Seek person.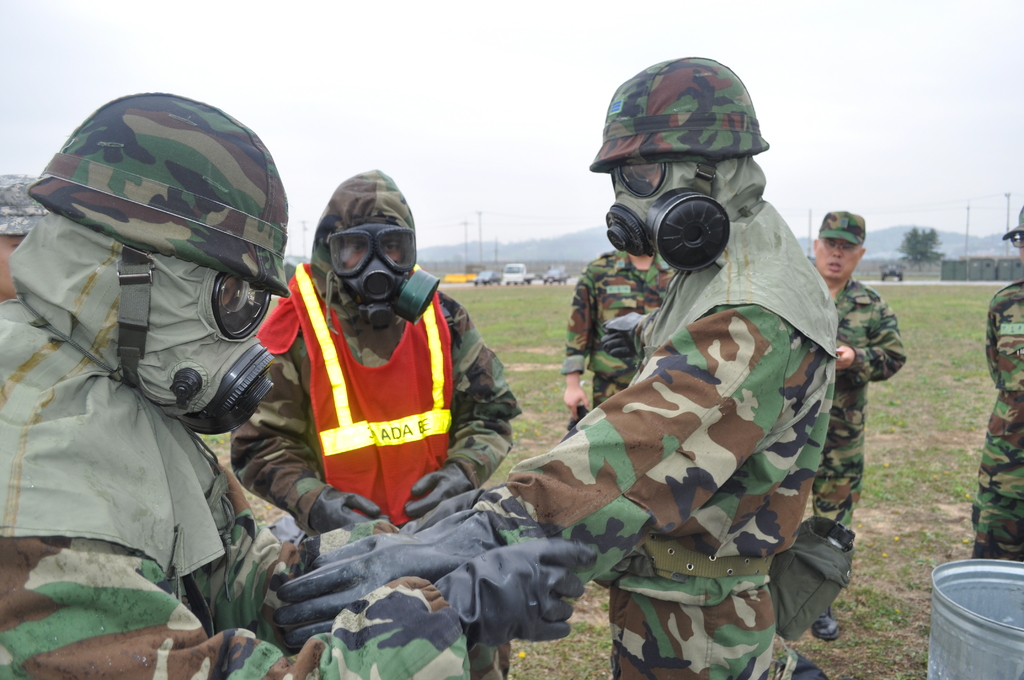
bbox=(566, 235, 679, 416).
